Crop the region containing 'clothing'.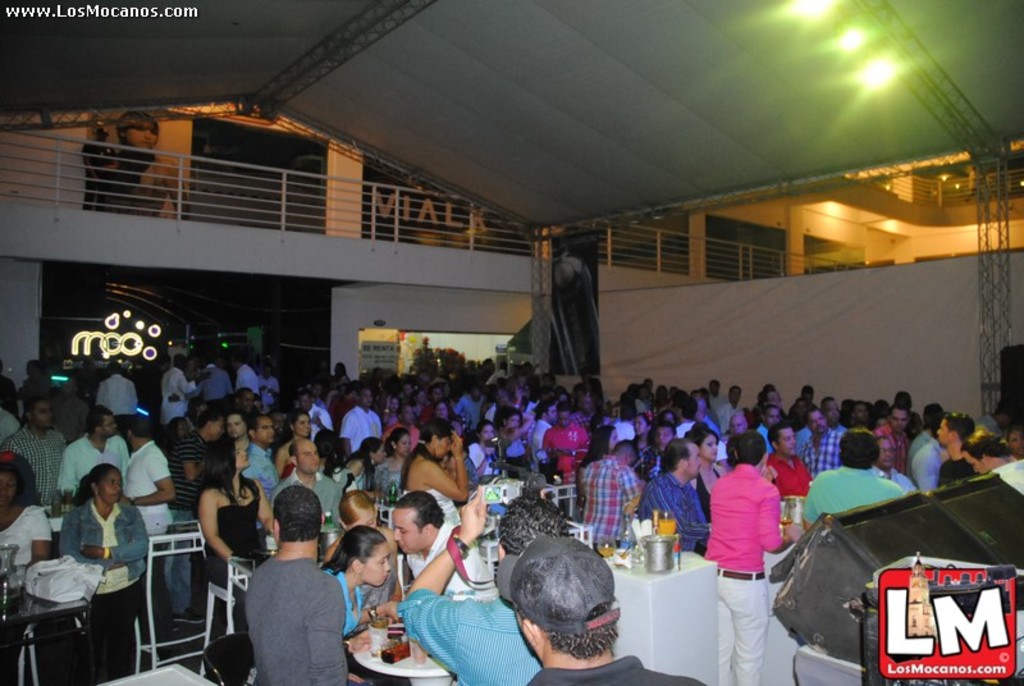
Crop region: Rect(553, 425, 586, 489).
